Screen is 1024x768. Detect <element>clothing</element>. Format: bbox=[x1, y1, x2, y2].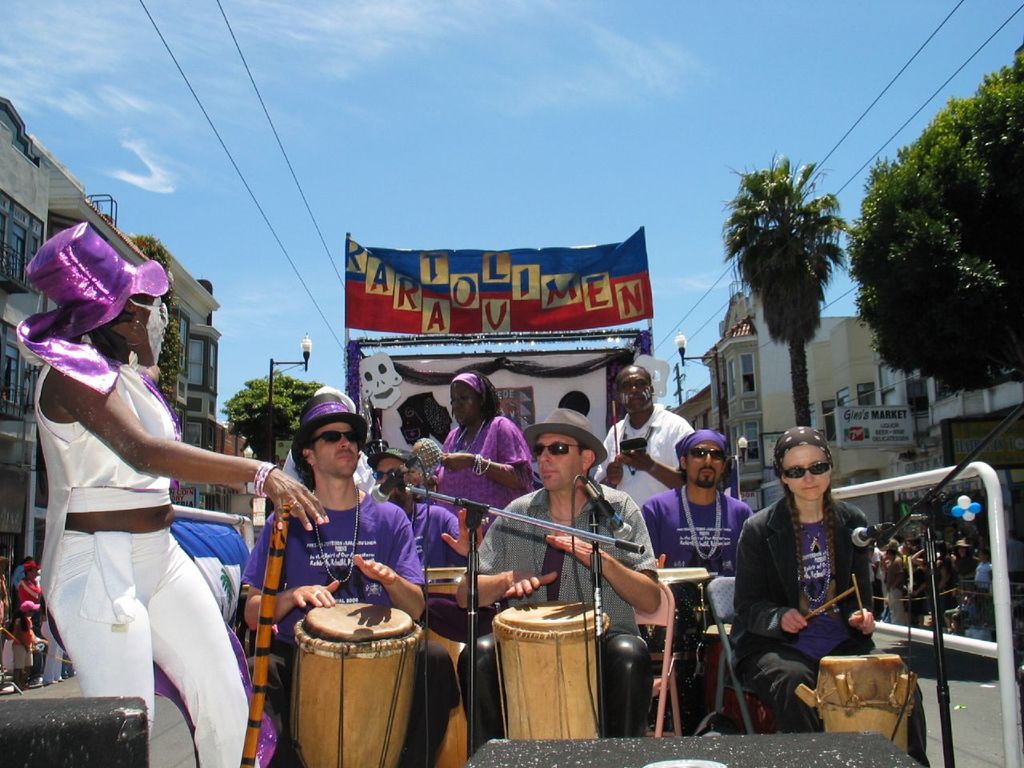
bbox=[723, 490, 930, 765].
